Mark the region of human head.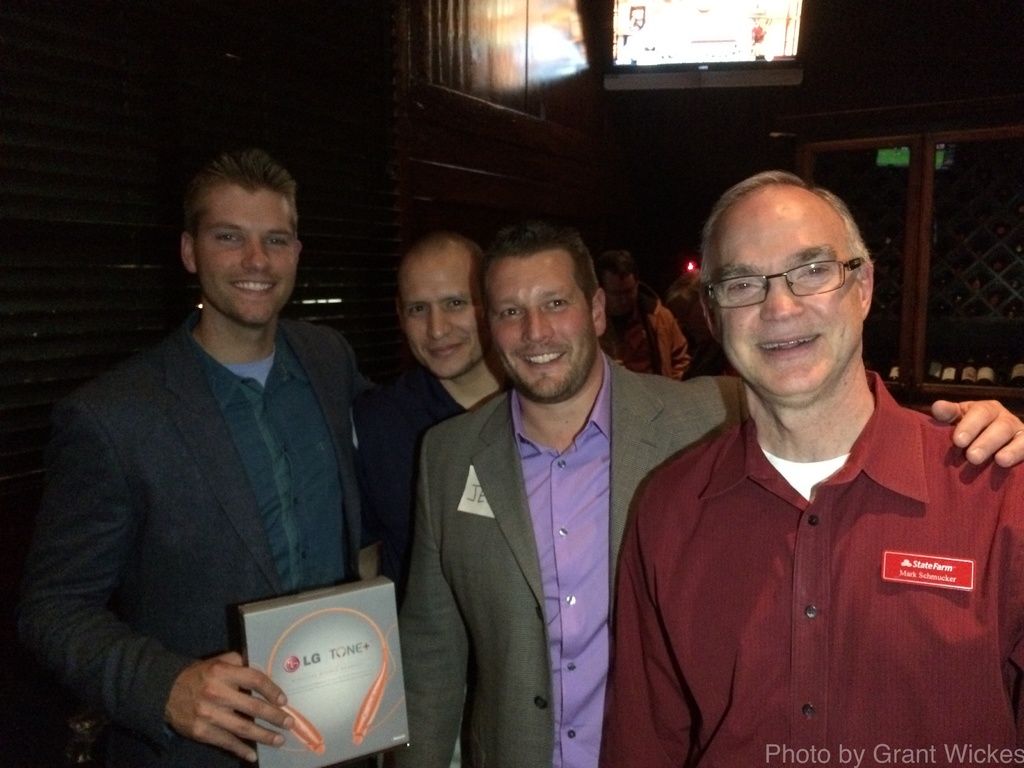
Region: {"left": 596, "top": 253, "right": 640, "bottom": 324}.
